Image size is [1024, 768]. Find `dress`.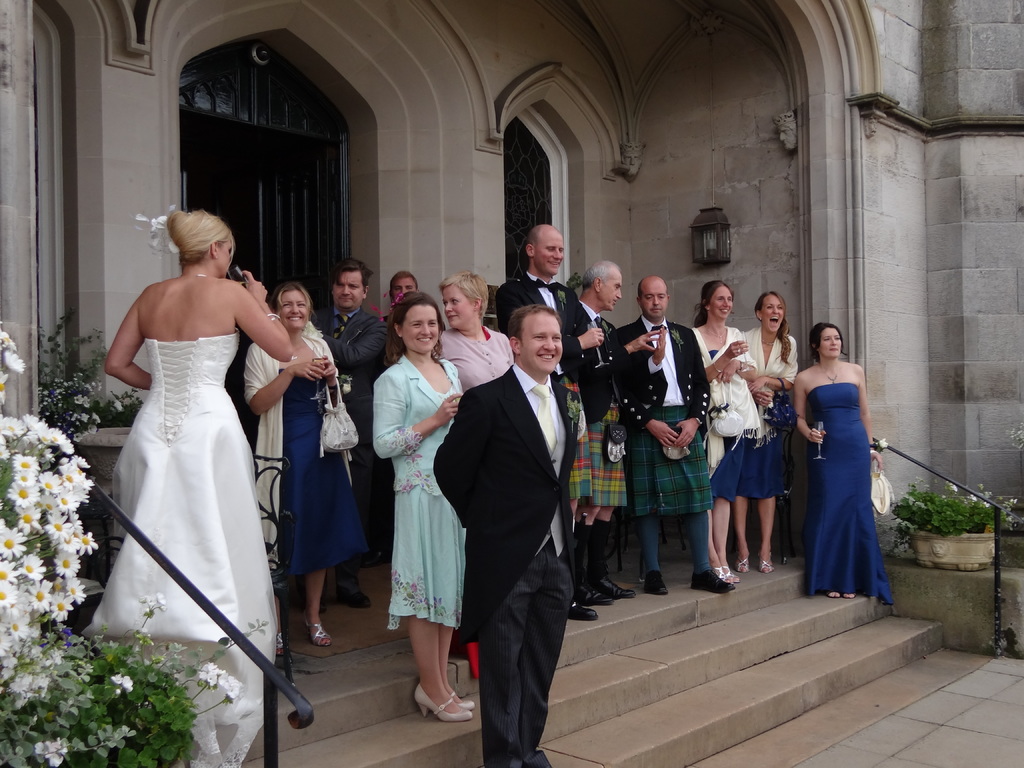
select_region(700, 321, 753, 502).
